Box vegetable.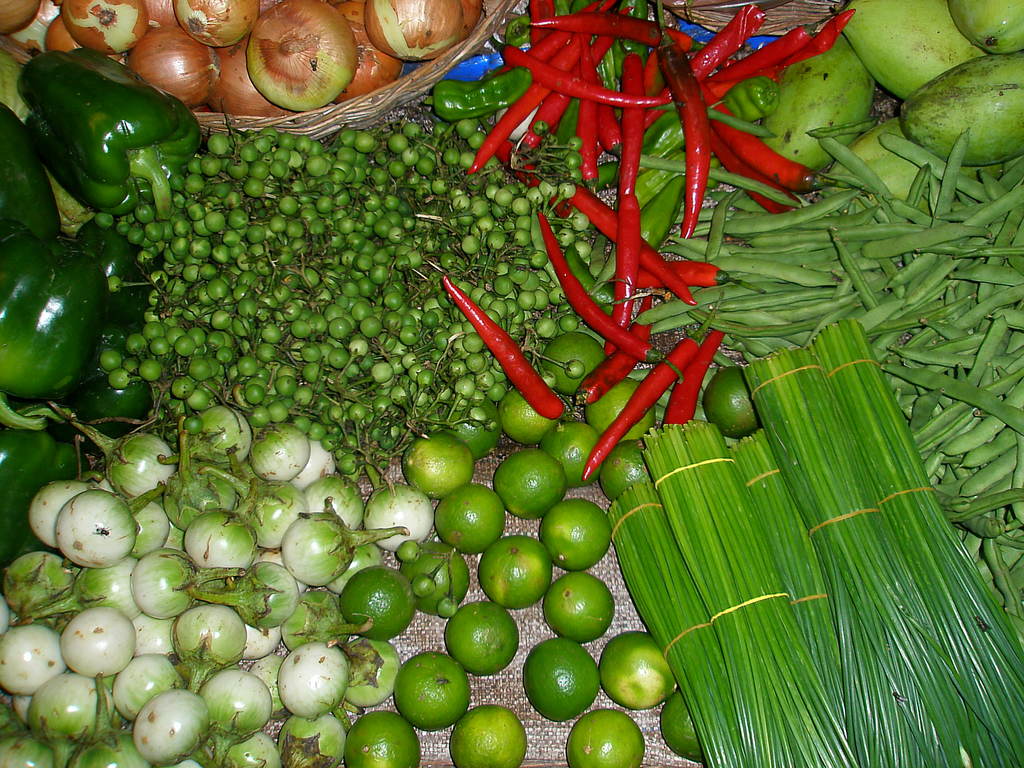
Rect(488, 36, 671, 102).
